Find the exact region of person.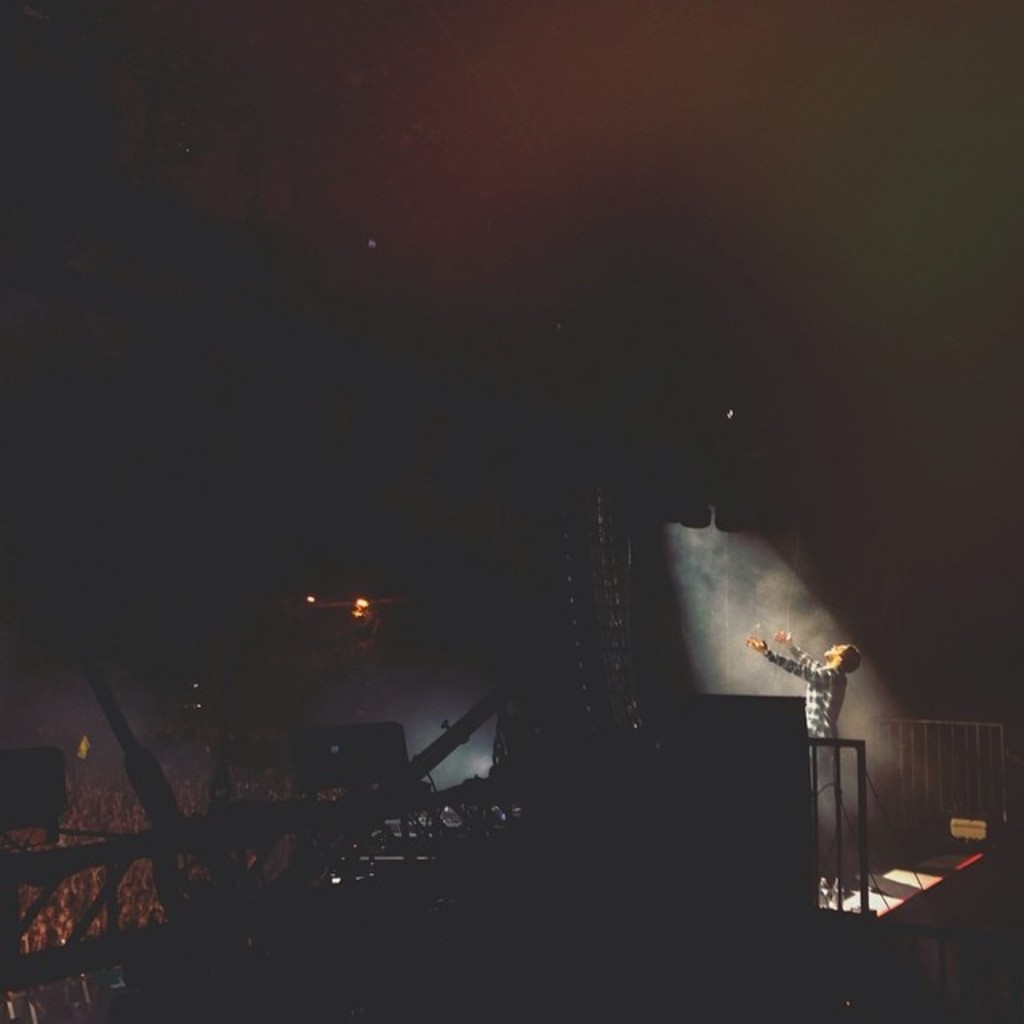
Exact region: l=758, t=603, r=869, b=792.
